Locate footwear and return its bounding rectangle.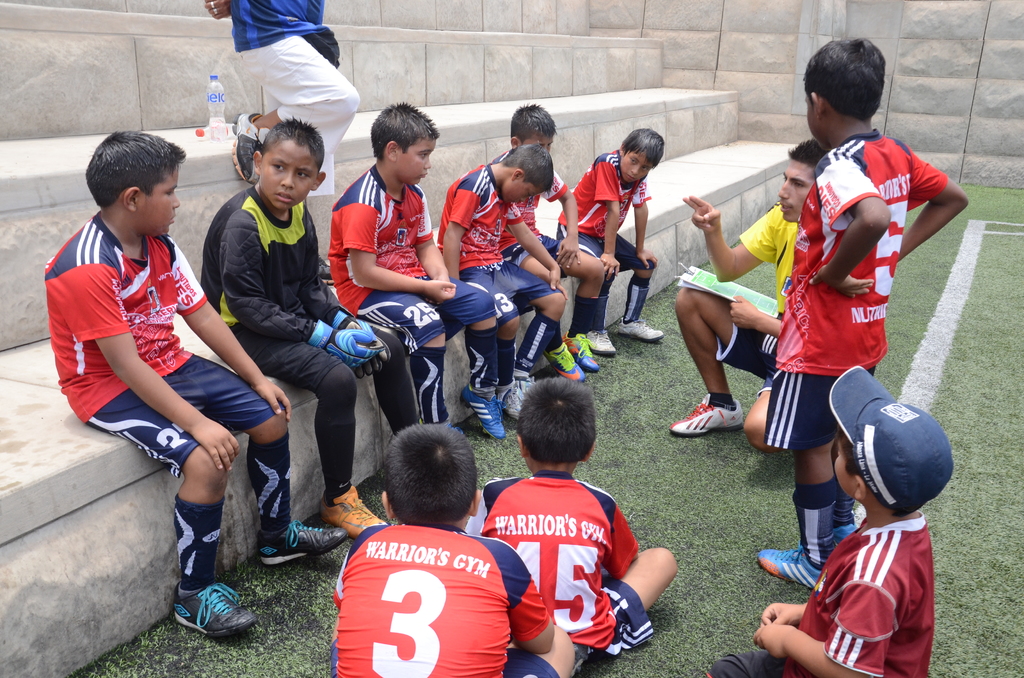
rect(500, 376, 528, 415).
